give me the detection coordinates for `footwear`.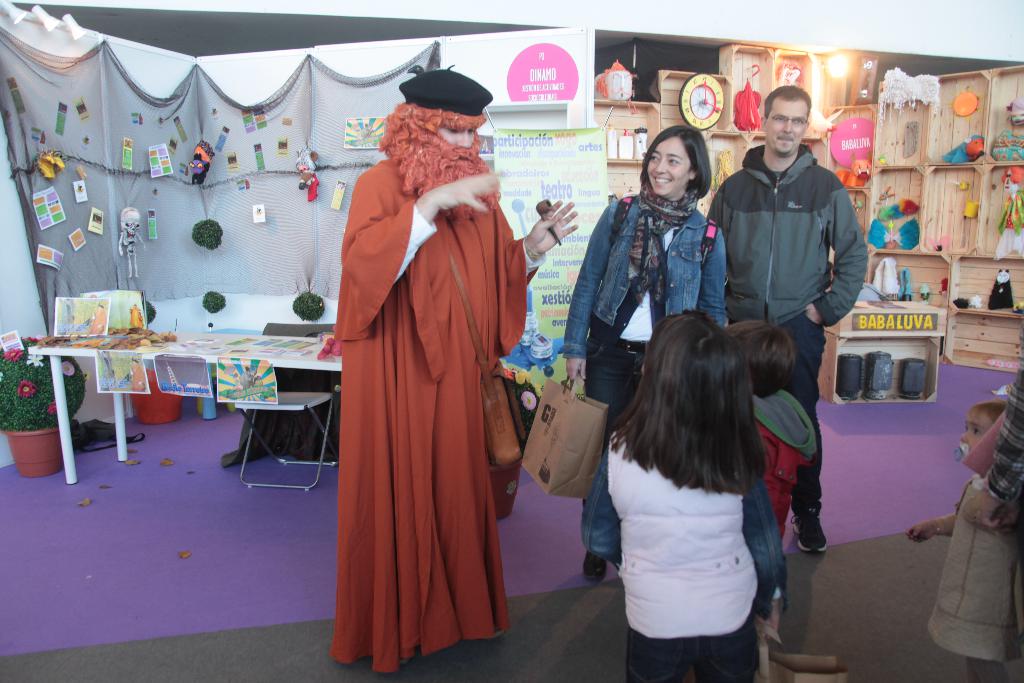
(584, 551, 607, 580).
